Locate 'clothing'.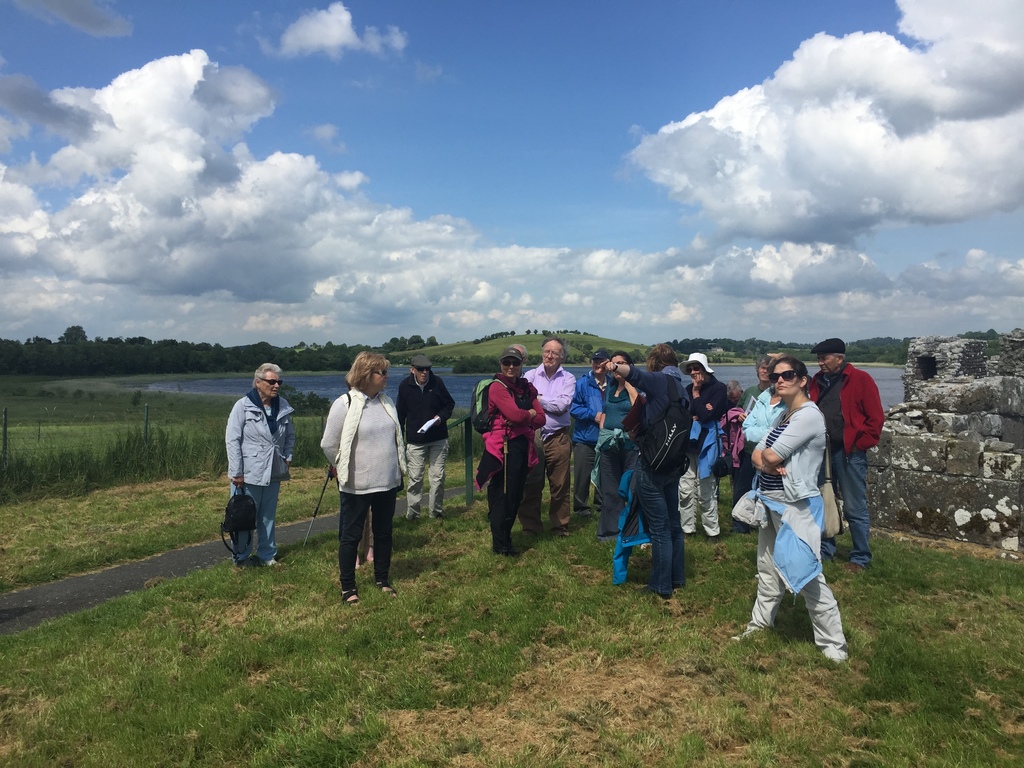
Bounding box: box(222, 388, 298, 561).
